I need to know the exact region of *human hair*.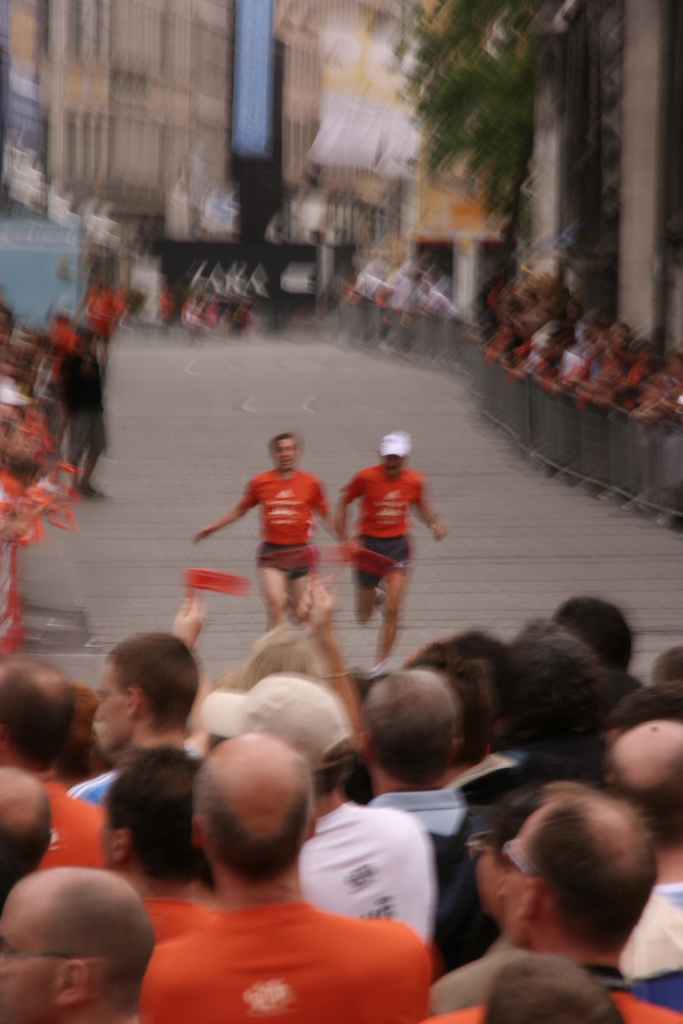
Region: x1=104, y1=628, x2=218, y2=739.
